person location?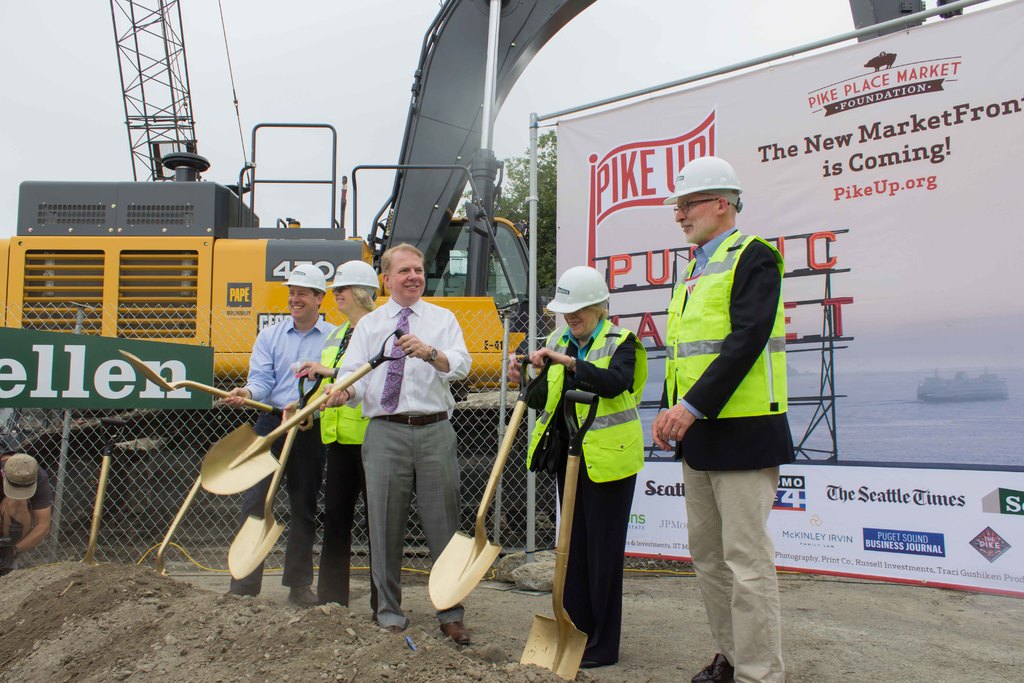
pyautogui.locateOnScreen(0, 446, 51, 582)
